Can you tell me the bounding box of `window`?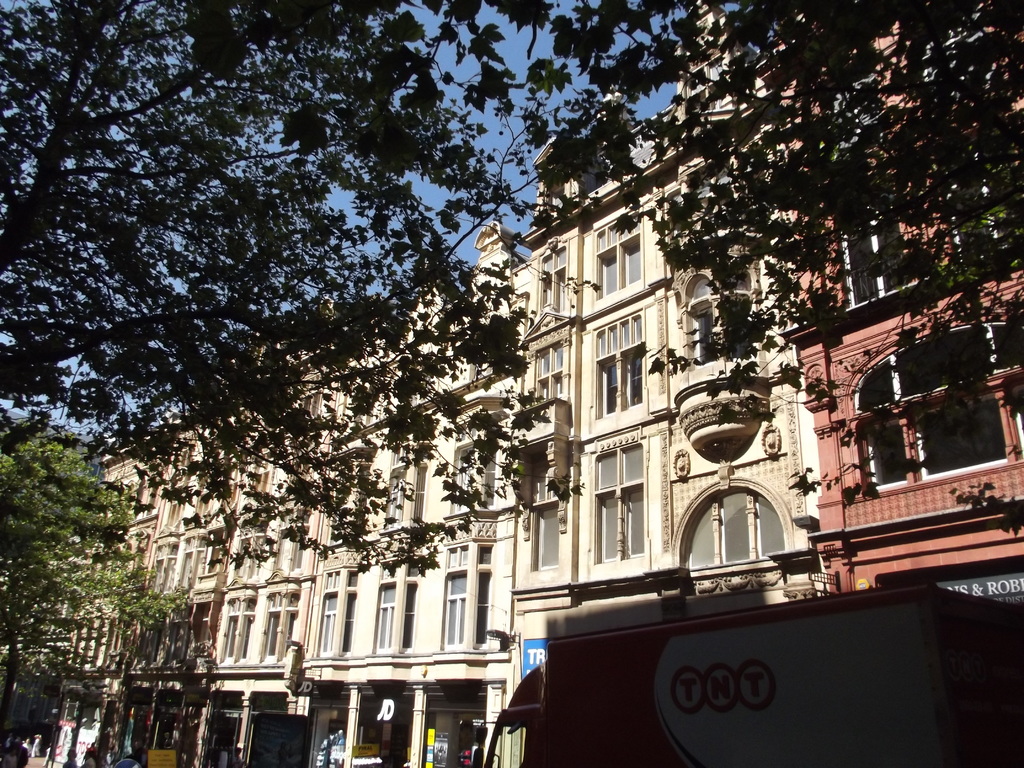
682,266,767,360.
